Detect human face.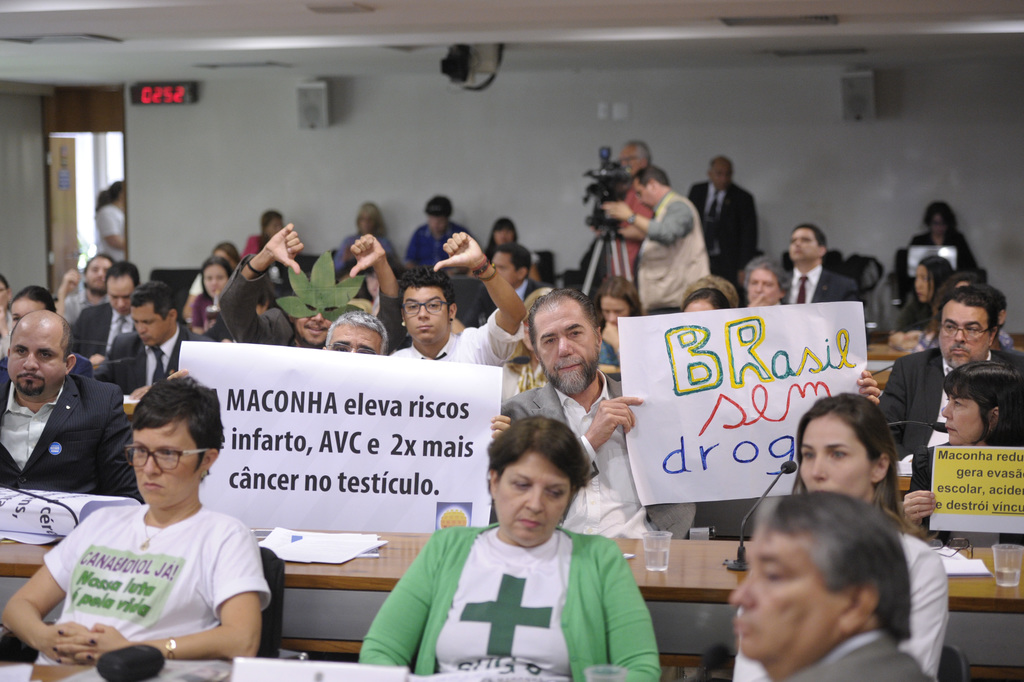
Detected at bbox=(408, 288, 451, 347).
